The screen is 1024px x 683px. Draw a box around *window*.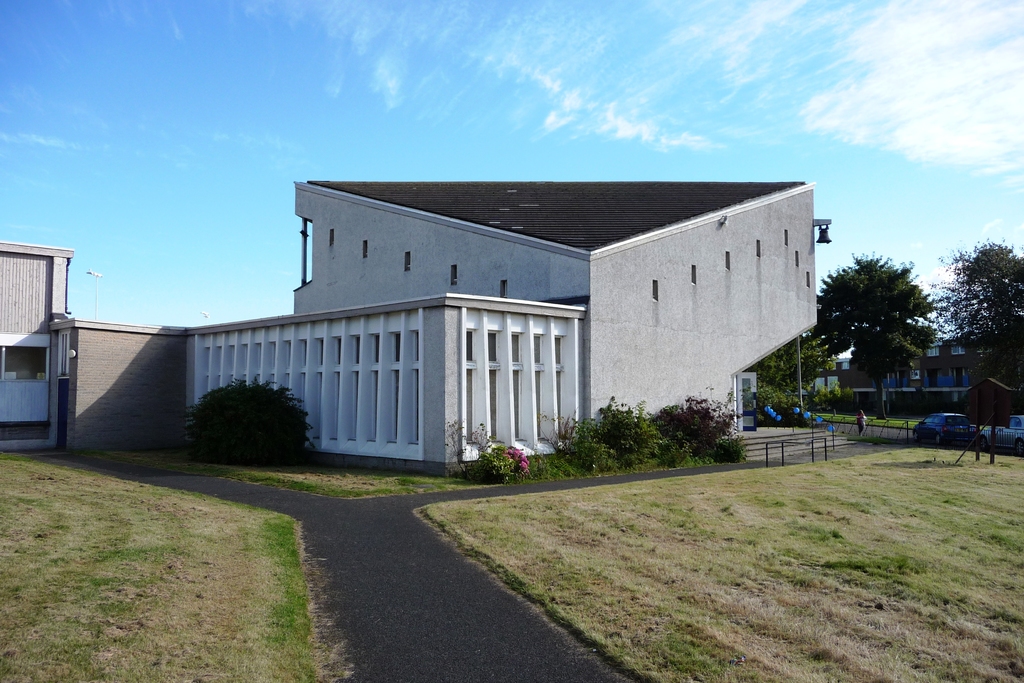
[left=535, top=371, right=541, bottom=437].
